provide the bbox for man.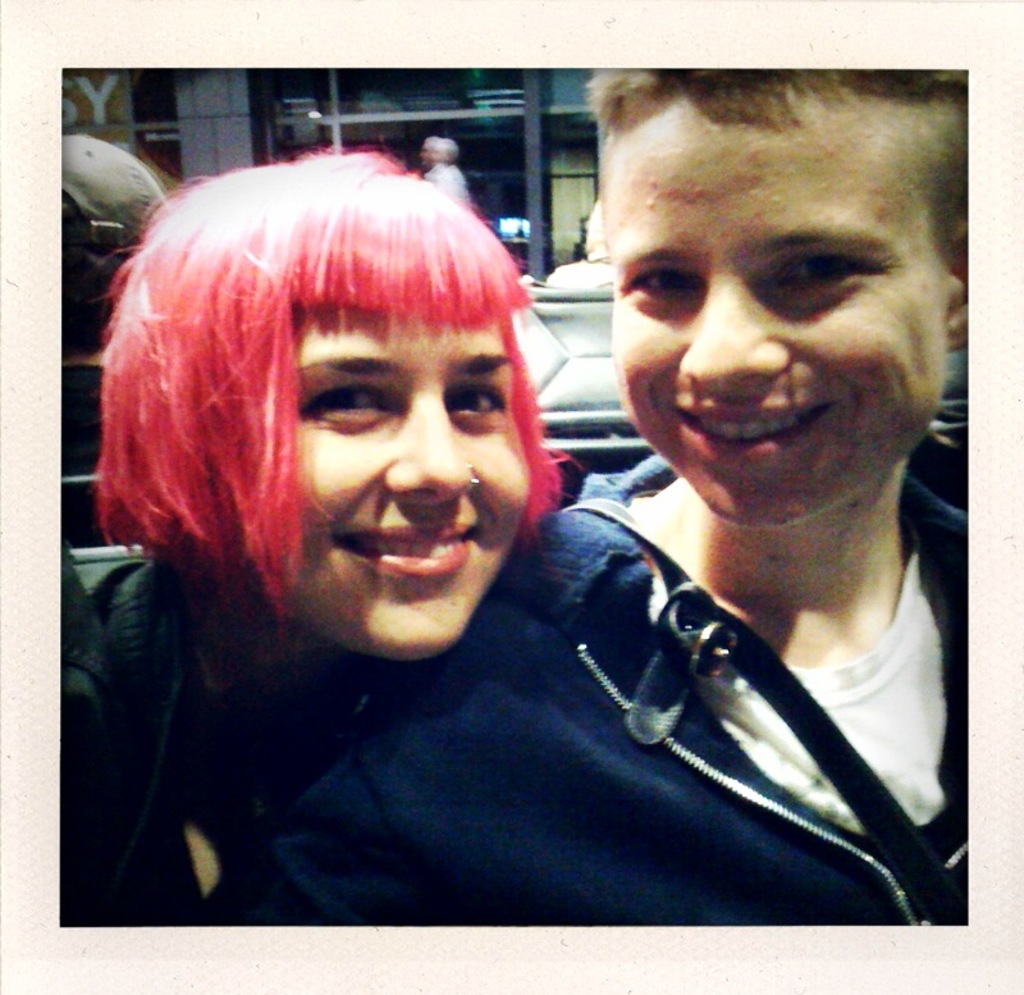
locate(558, 49, 991, 926).
